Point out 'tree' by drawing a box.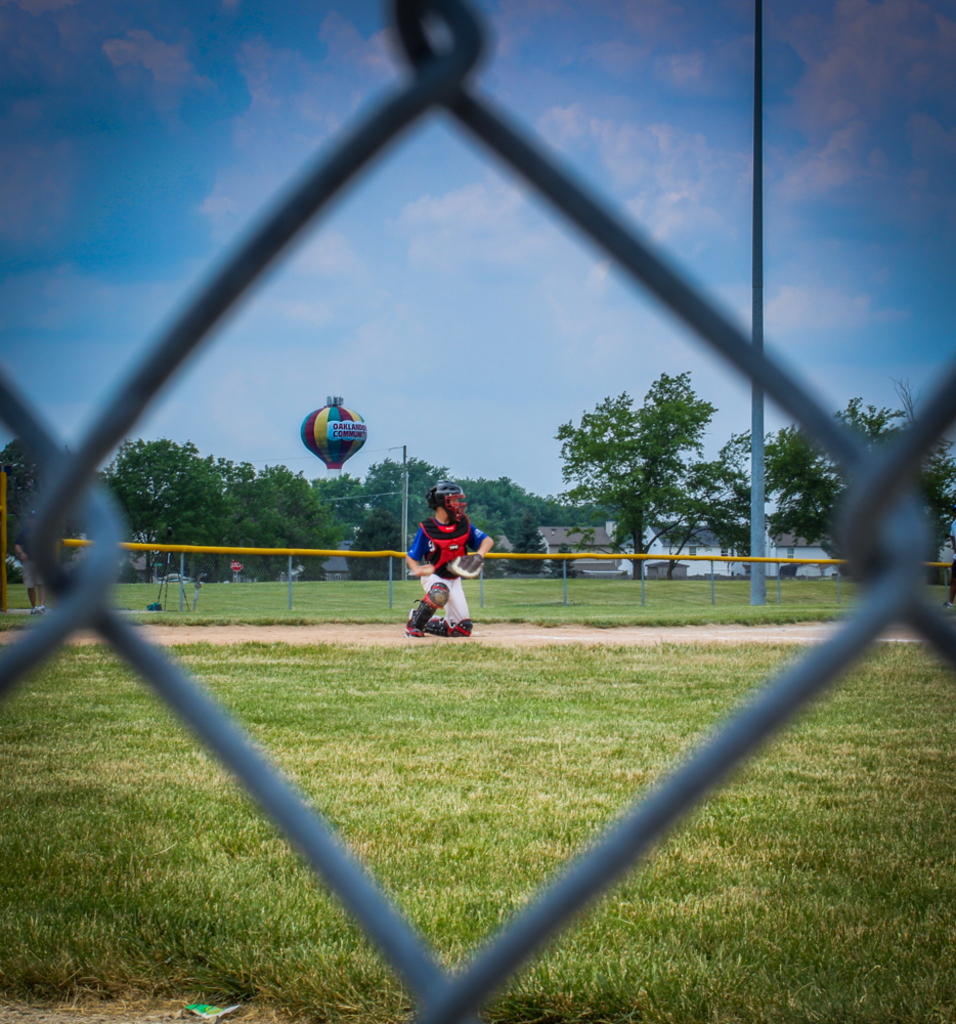
<bbox>247, 470, 343, 543</bbox>.
